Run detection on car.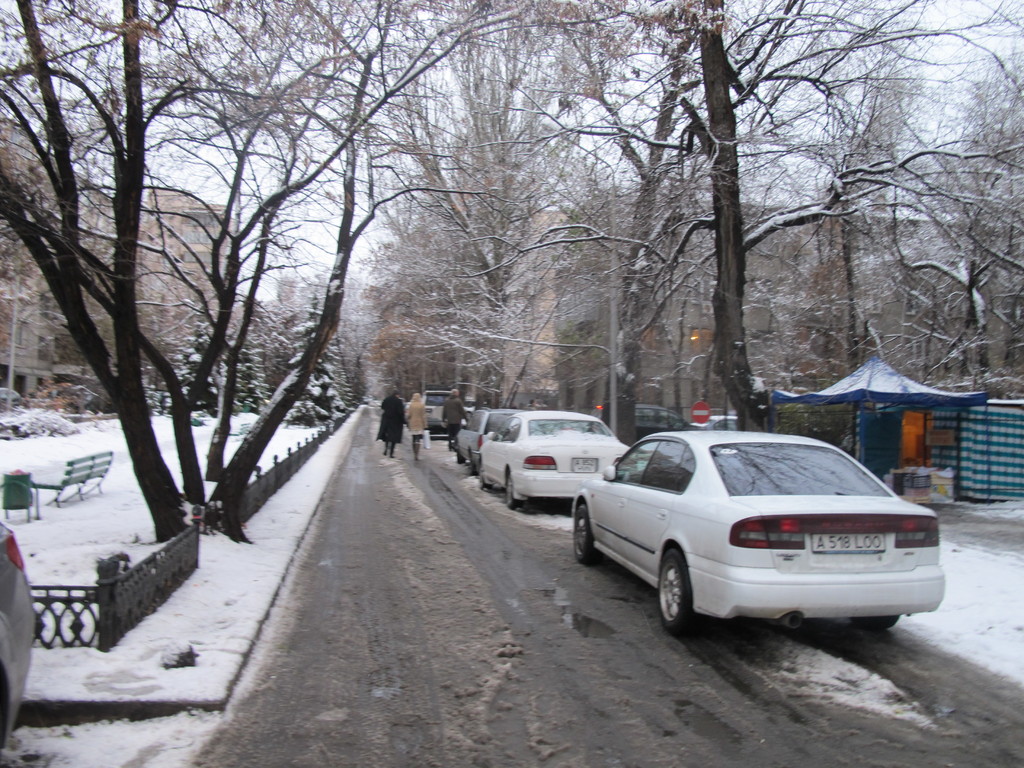
Result: box(567, 427, 948, 637).
